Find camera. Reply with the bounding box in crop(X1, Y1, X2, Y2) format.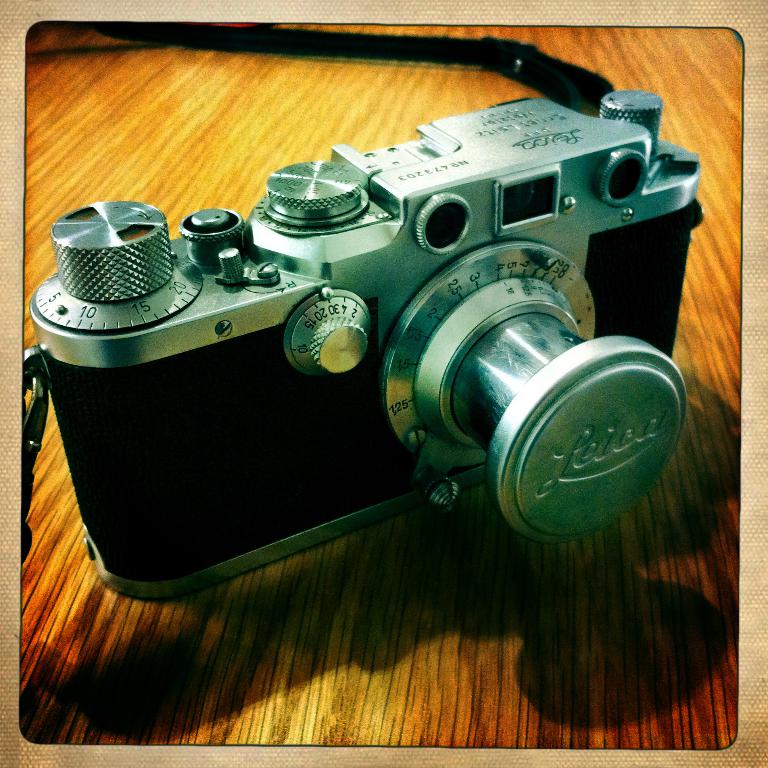
crop(30, 94, 706, 604).
